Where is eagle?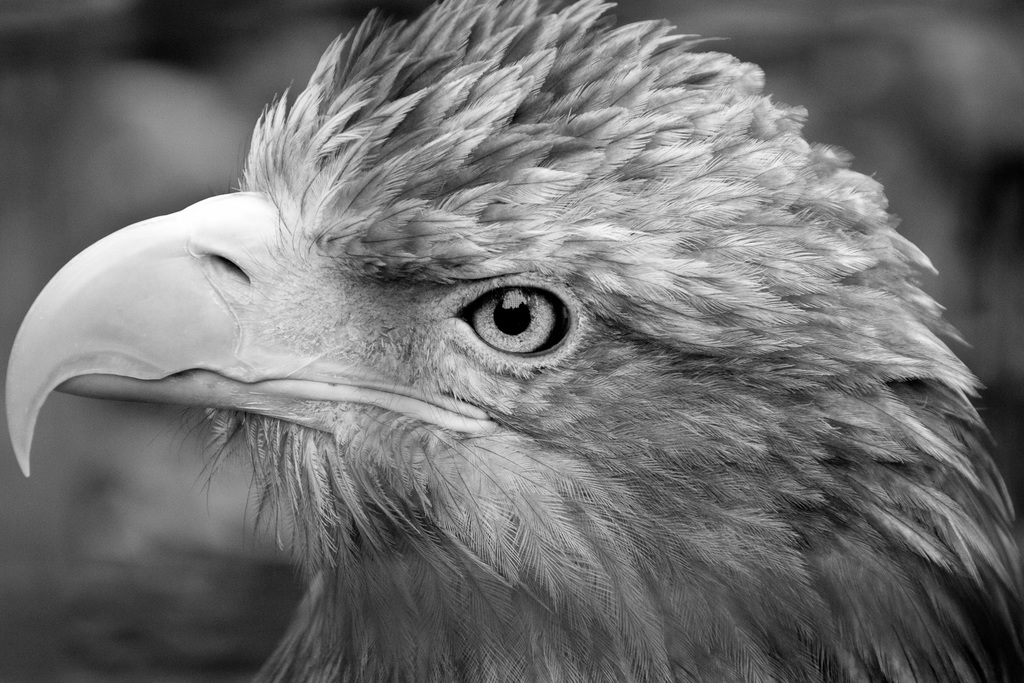
Rect(3, 0, 1023, 682).
